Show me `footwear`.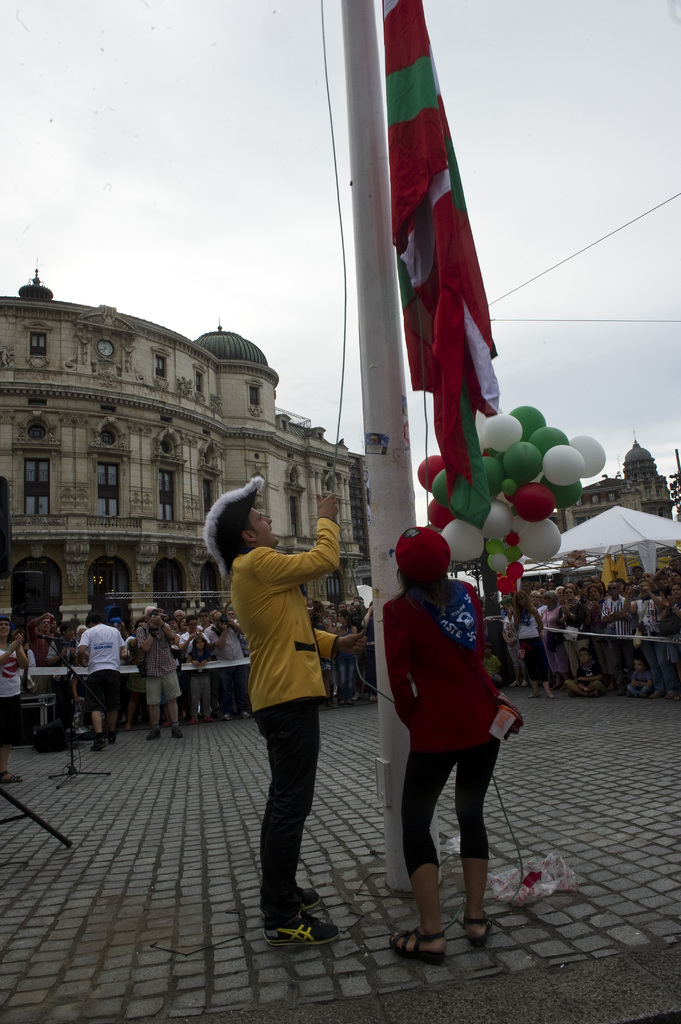
`footwear` is here: <region>464, 910, 494, 947</region>.
